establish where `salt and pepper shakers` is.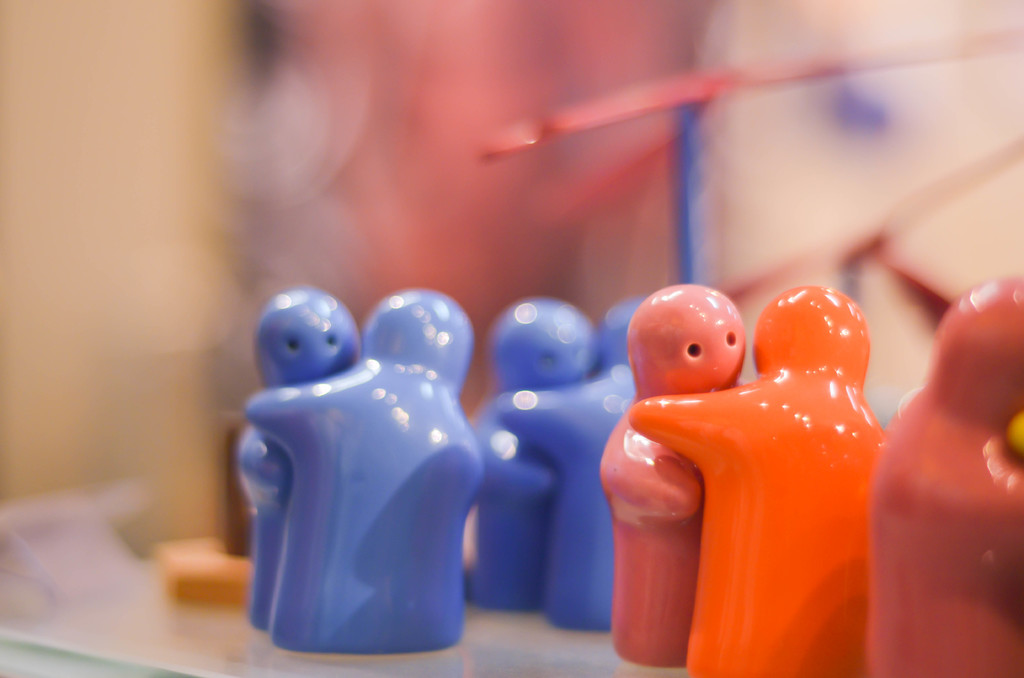
Established at box(863, 281, 1023, 677).
